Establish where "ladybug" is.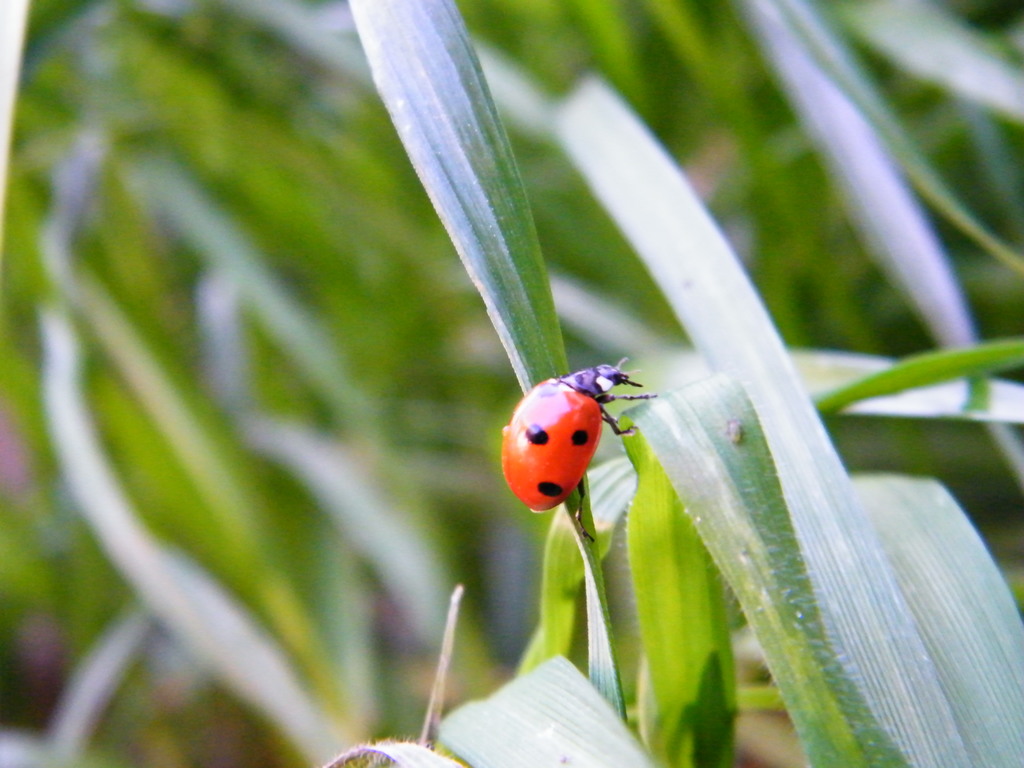
Established at <bbox>501, 358, 655, 546</bbox>.
